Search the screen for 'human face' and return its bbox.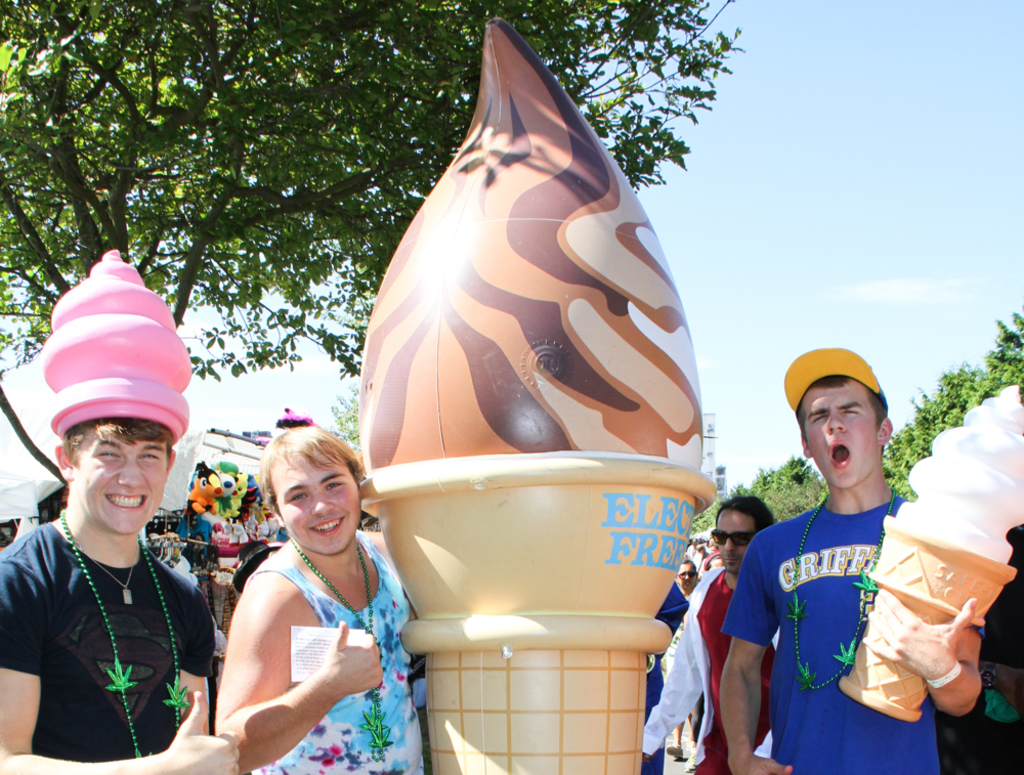
Found: left=678, top=562, right=696, bottom=593.
